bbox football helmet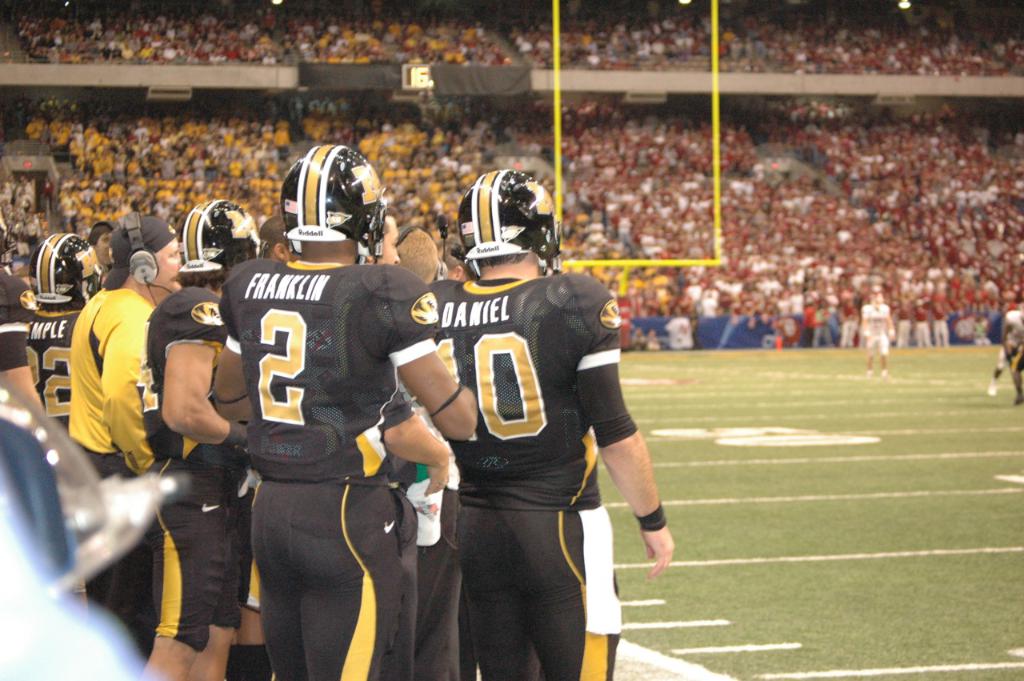
{"left": 446, "top": 166, "right": 569, "bottom": 270}
